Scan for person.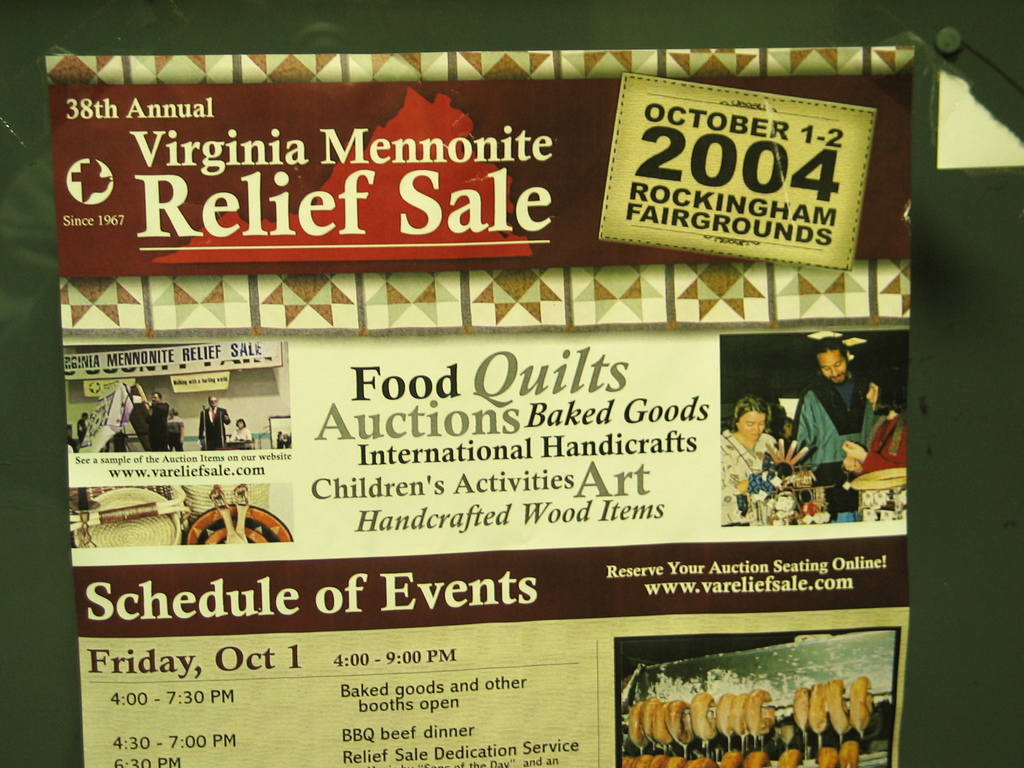
Scan result: locate(732, 384, 797, 526).
